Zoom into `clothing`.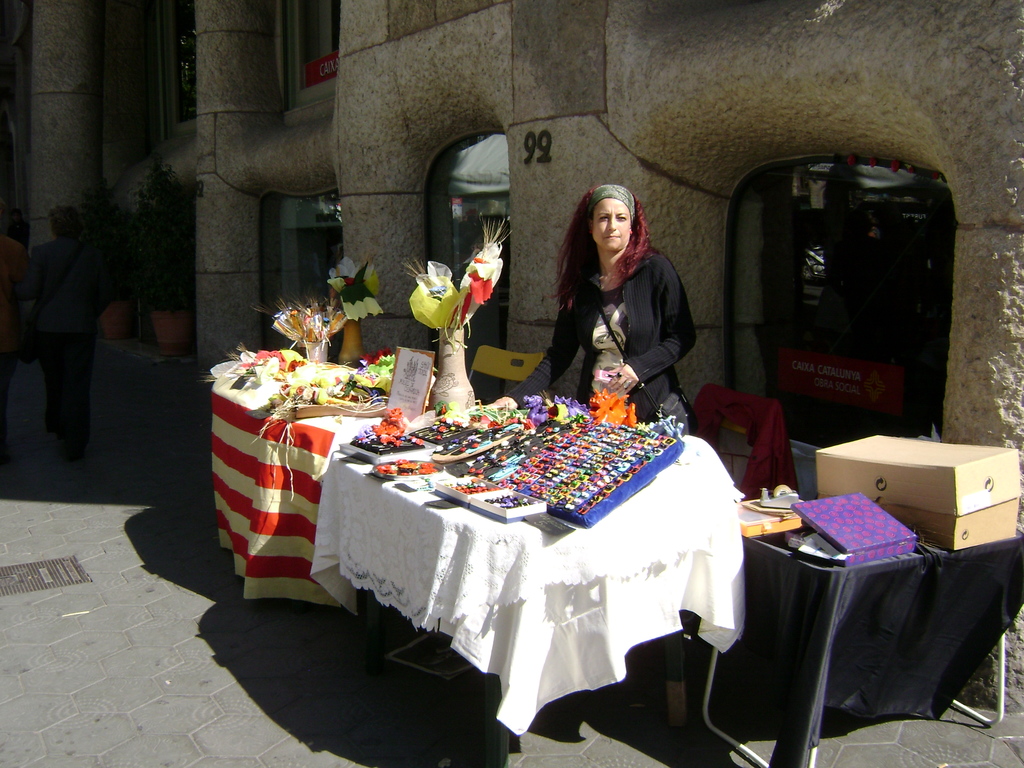
Zoom target: box=[532, 216, 713, 406].
